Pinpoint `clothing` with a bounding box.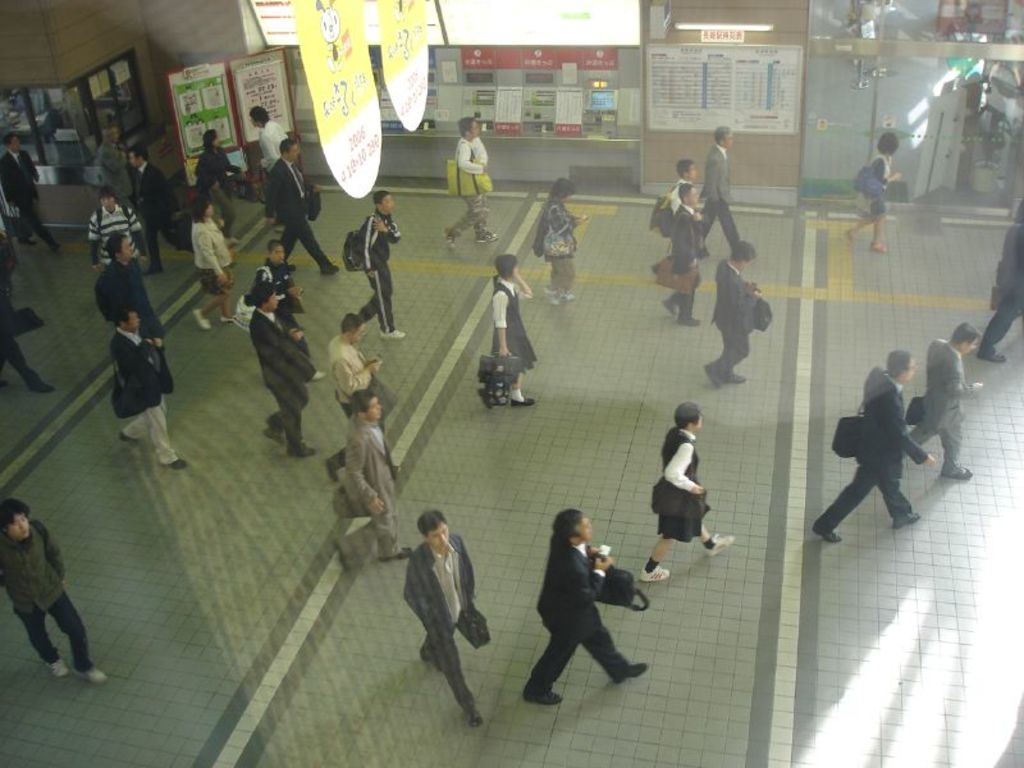
<box>641,559,660,581</box>.
